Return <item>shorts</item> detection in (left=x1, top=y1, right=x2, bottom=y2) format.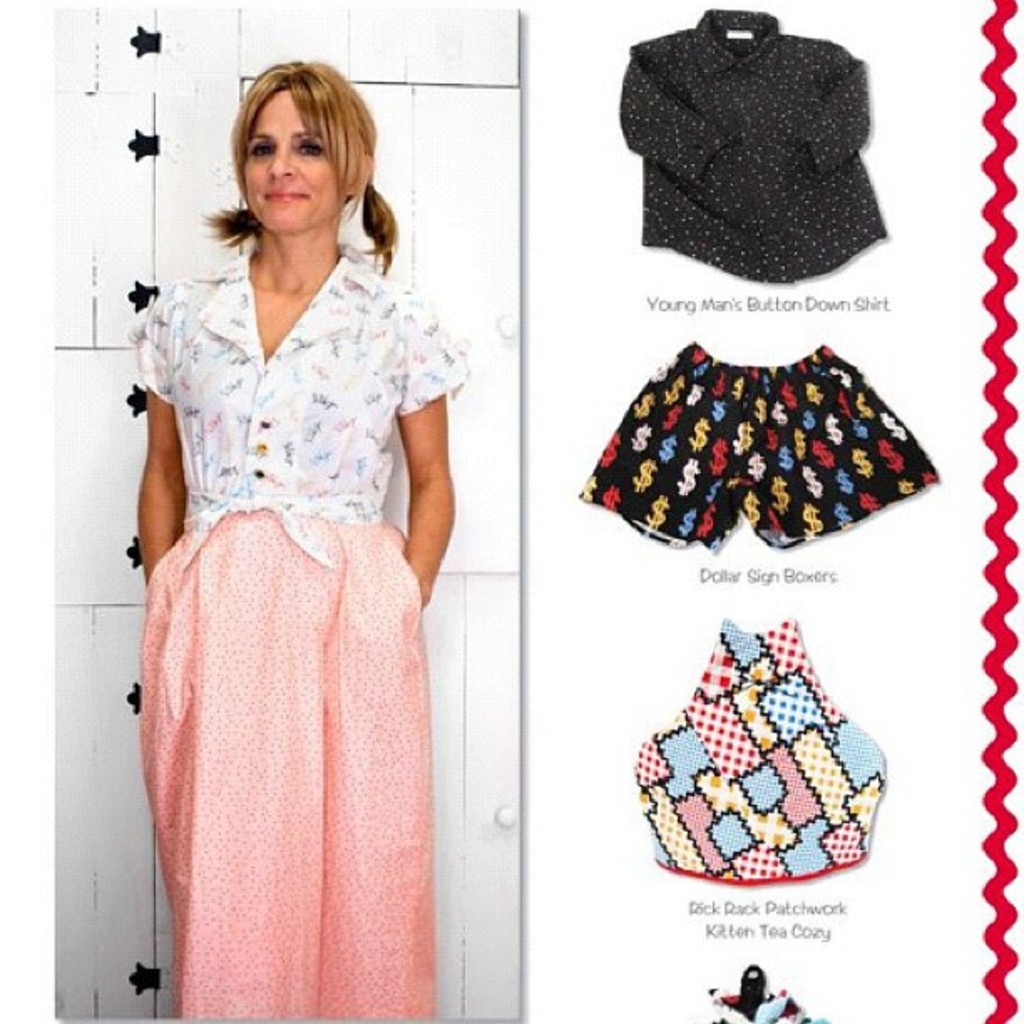
(left=545, top=350, right=935, bottom=582).
